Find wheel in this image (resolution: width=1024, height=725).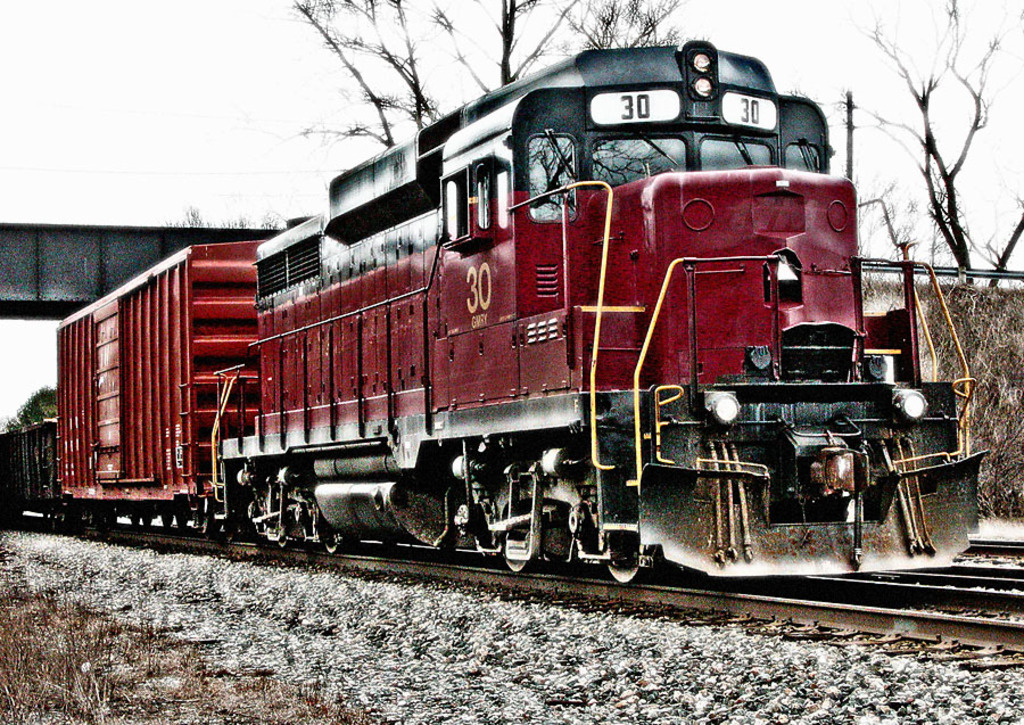
detection(176, 516, 188, 530).
